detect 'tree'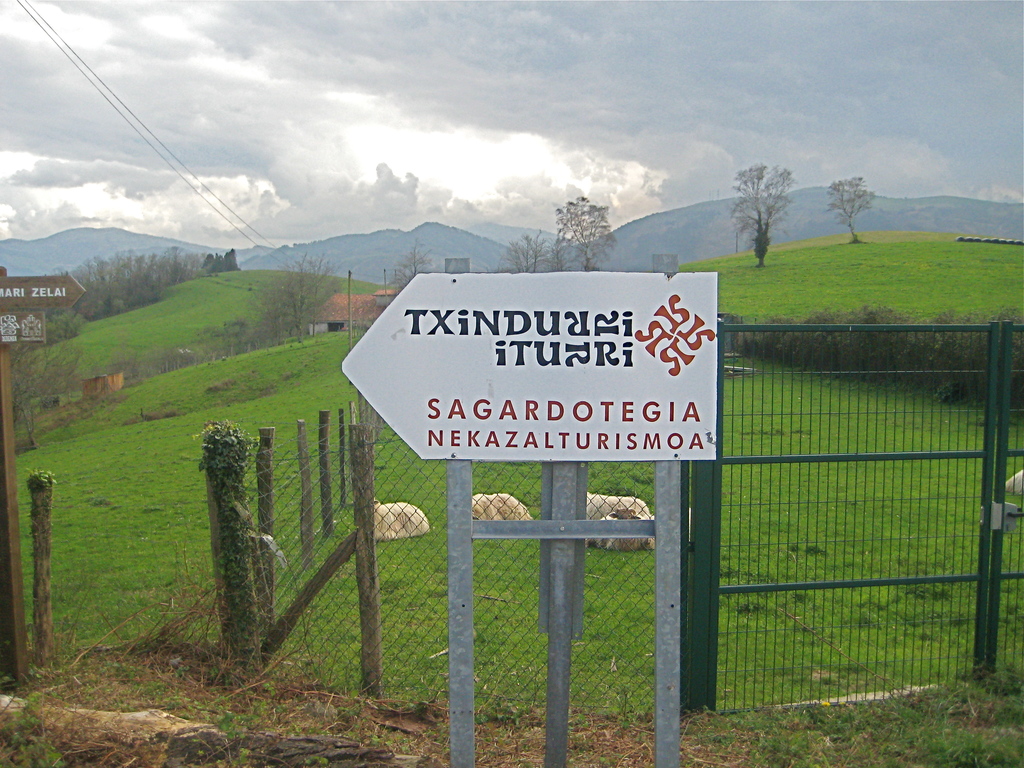
box=[824, 173, 876, 241]
